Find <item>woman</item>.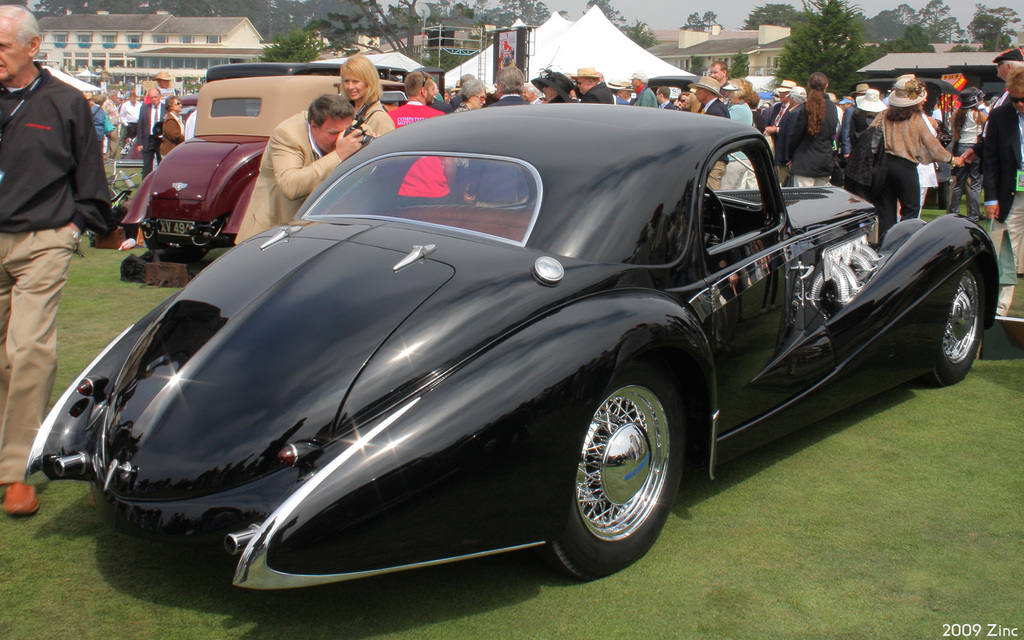
box=[89, 95, 115, 156].
